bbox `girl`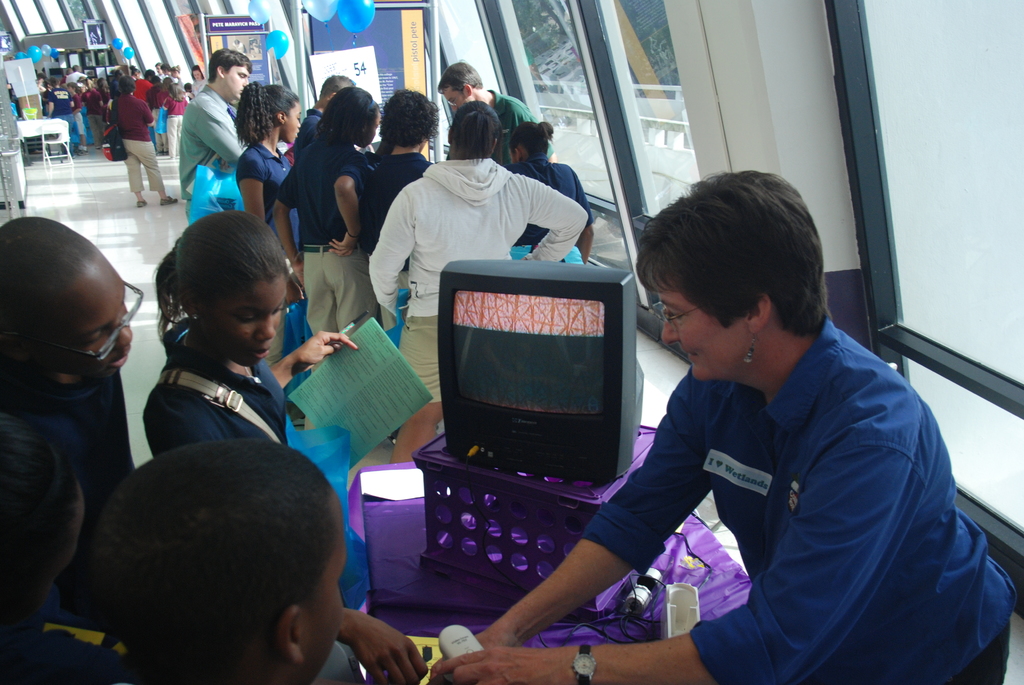
box(85, 79, 108, 148)
